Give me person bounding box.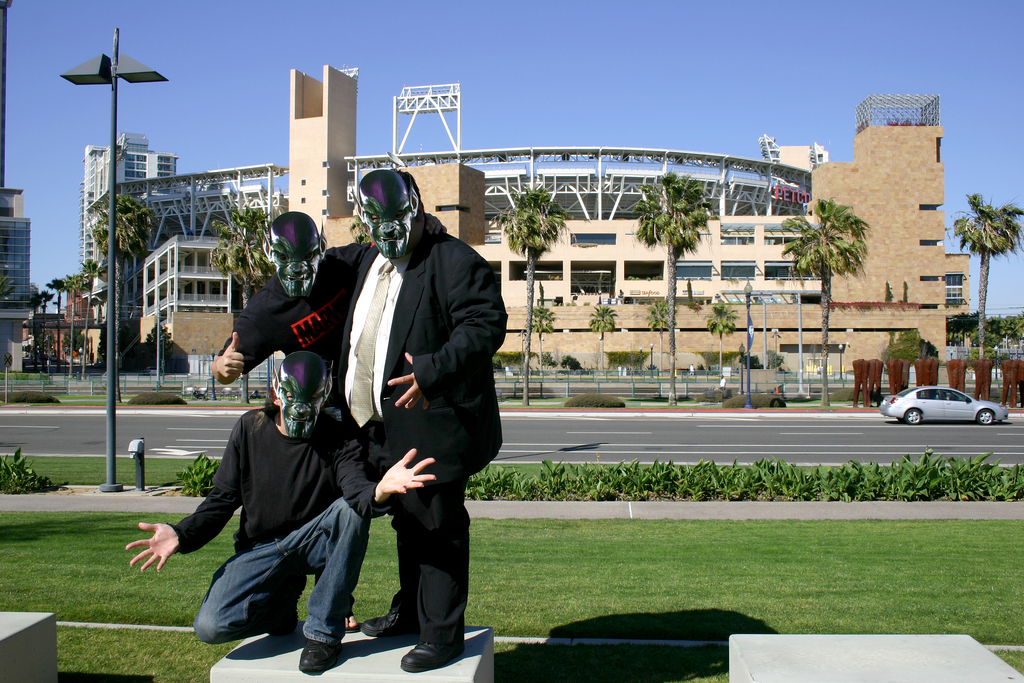
x1=688 y1=364 x2=698 y2=377.
